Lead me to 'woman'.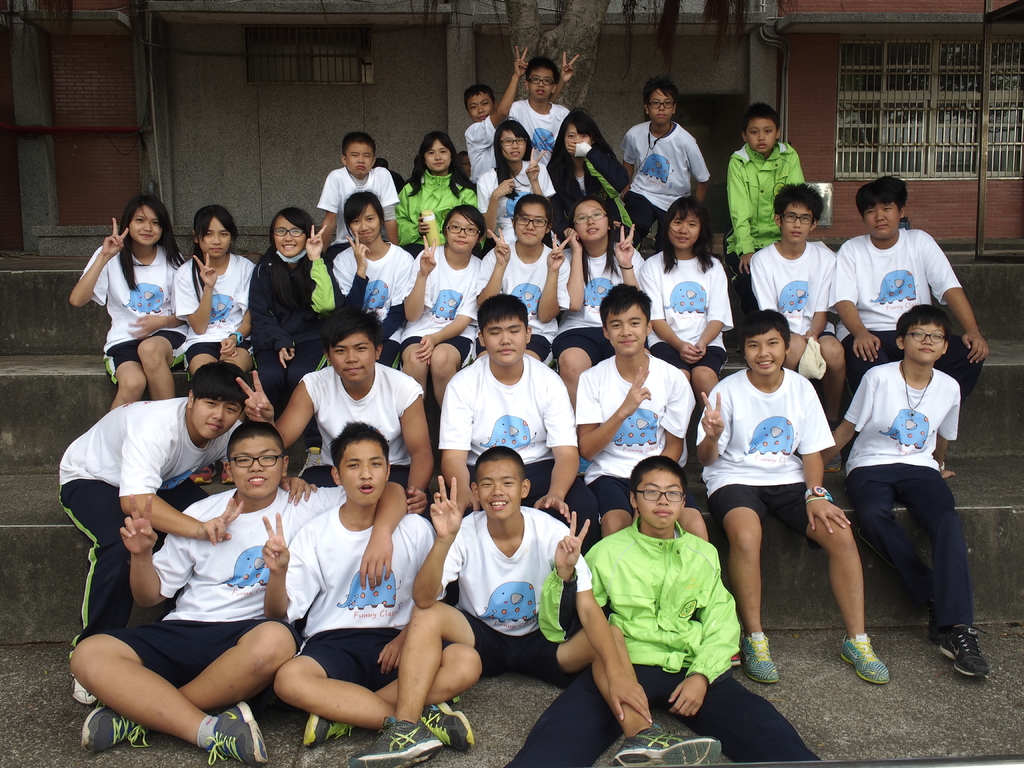
Lead to (535, 203, 639, 398).
